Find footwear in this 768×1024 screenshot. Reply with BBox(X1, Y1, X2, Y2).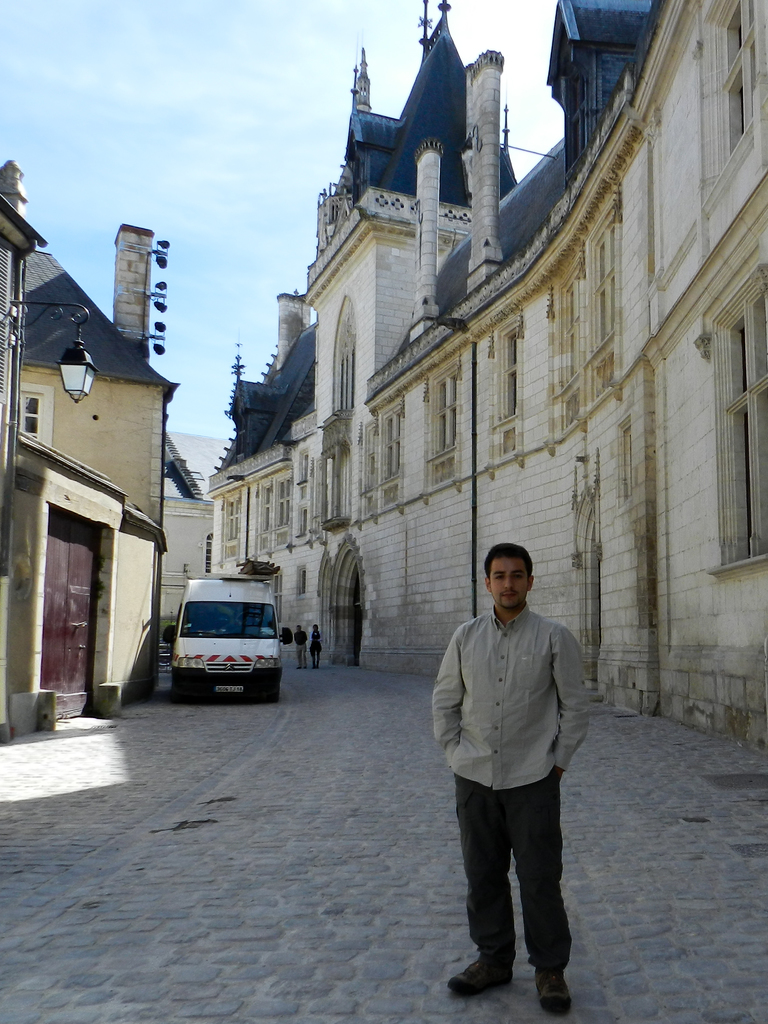
BBox(444, 956, 515, 993).
